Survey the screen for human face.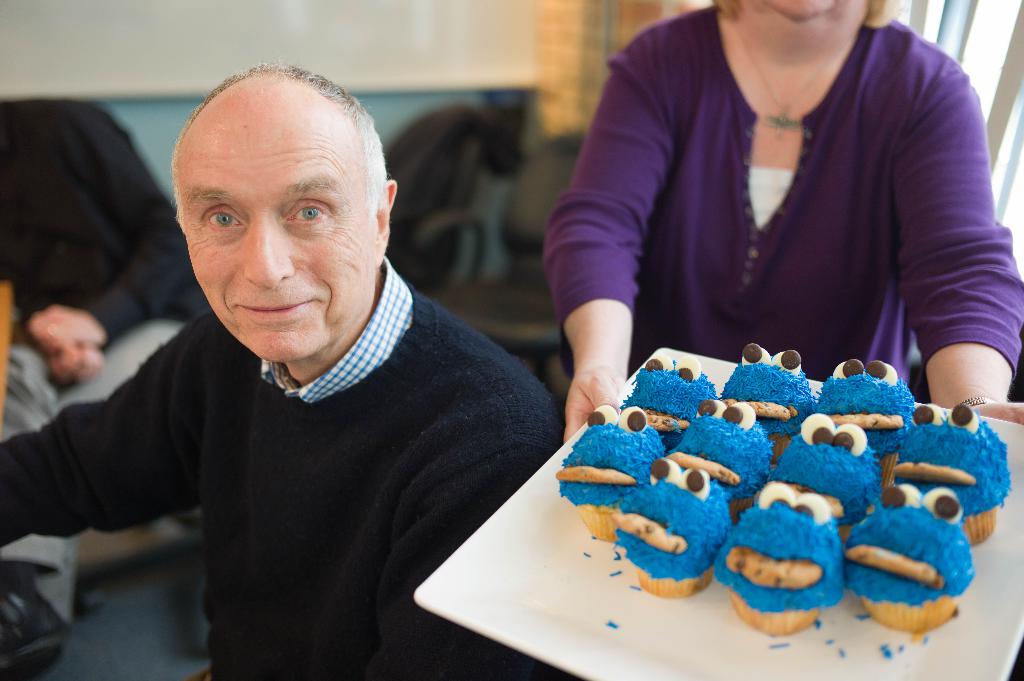
Survey found: [766, 0, 833, 21].
